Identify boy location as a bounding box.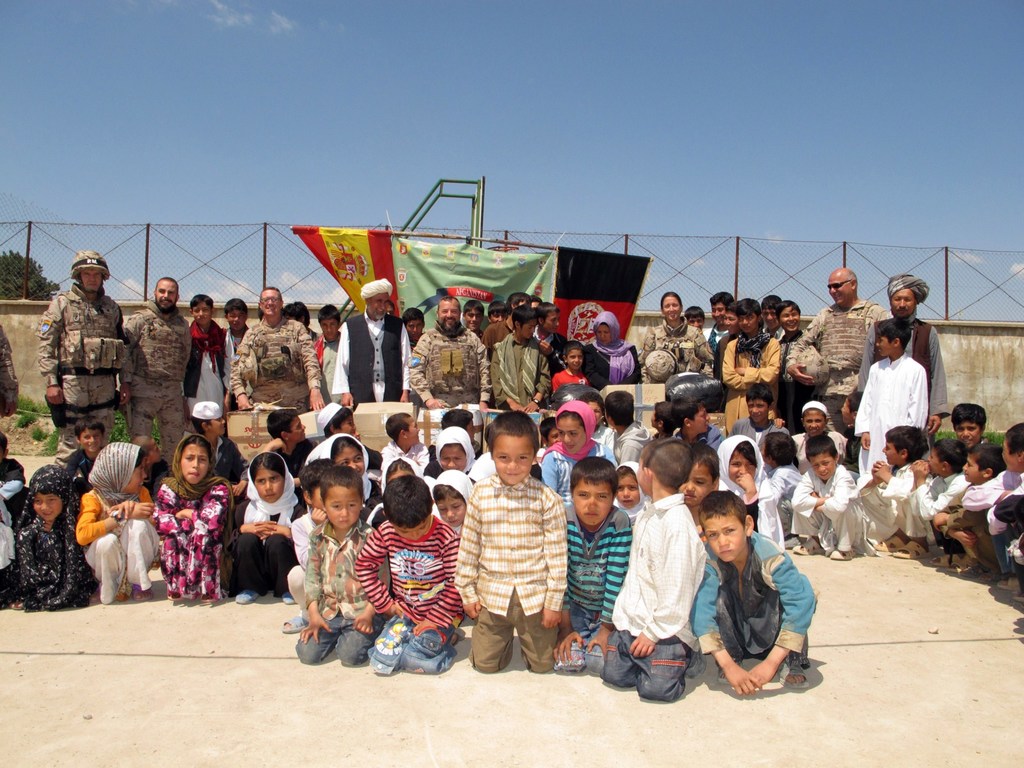
<box>546,335,593,393</box>.
